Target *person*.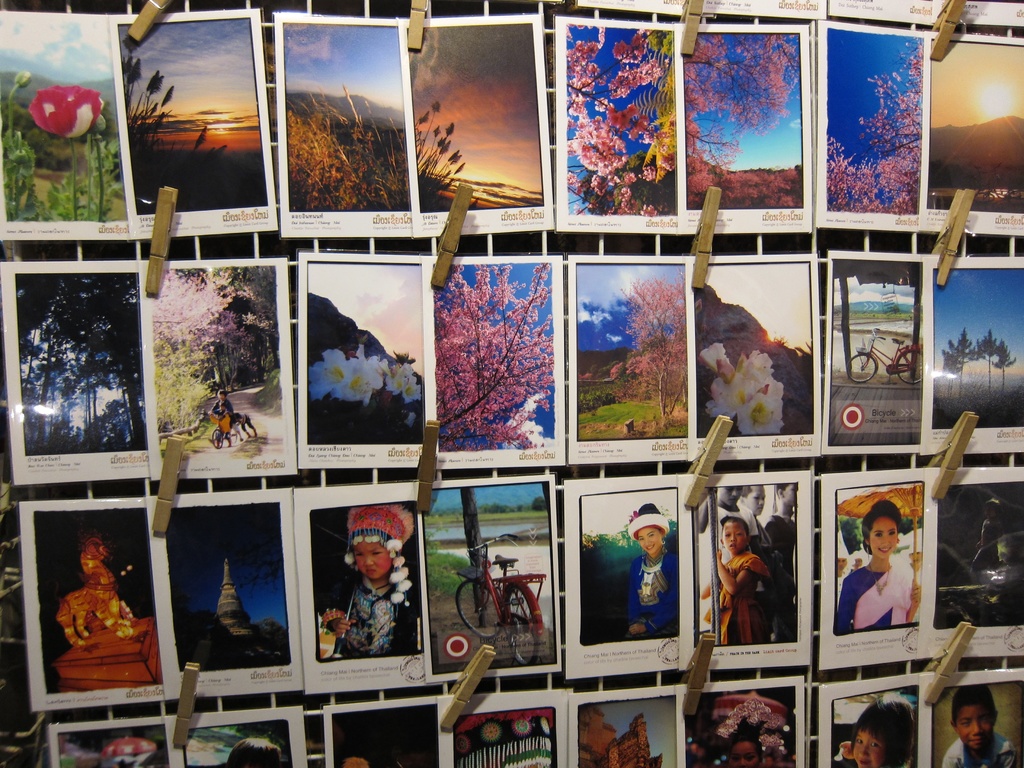
Target region: Rect(835, 498, 918, 630).
